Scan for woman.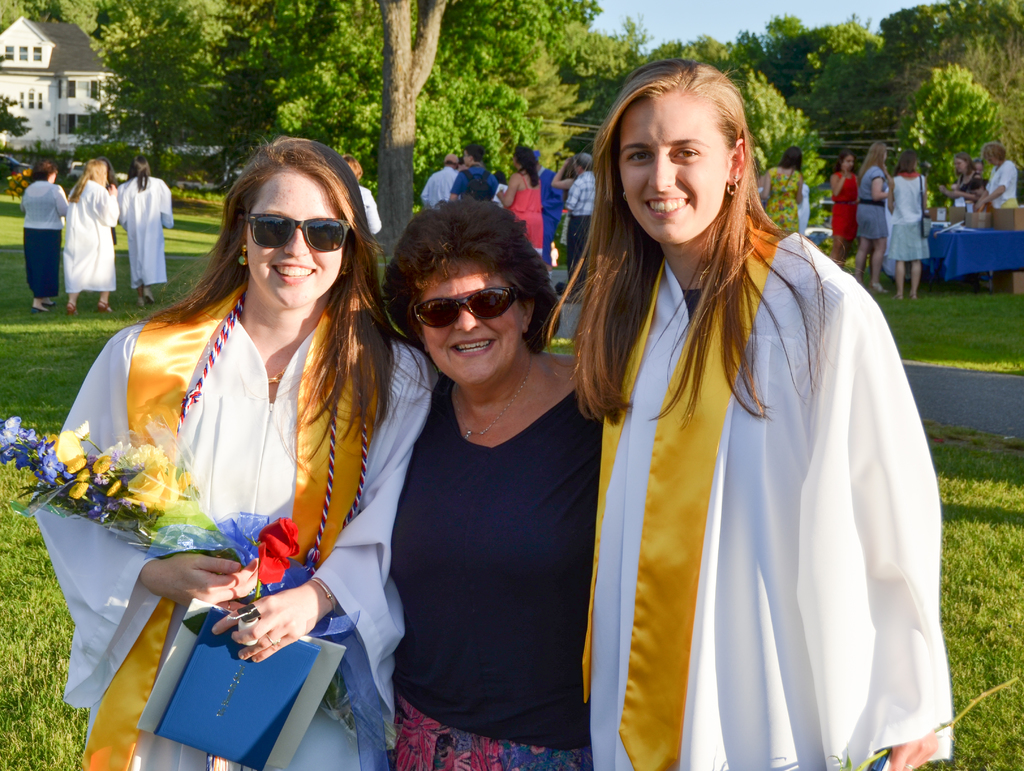
Scan result: (116,153,178,311).
